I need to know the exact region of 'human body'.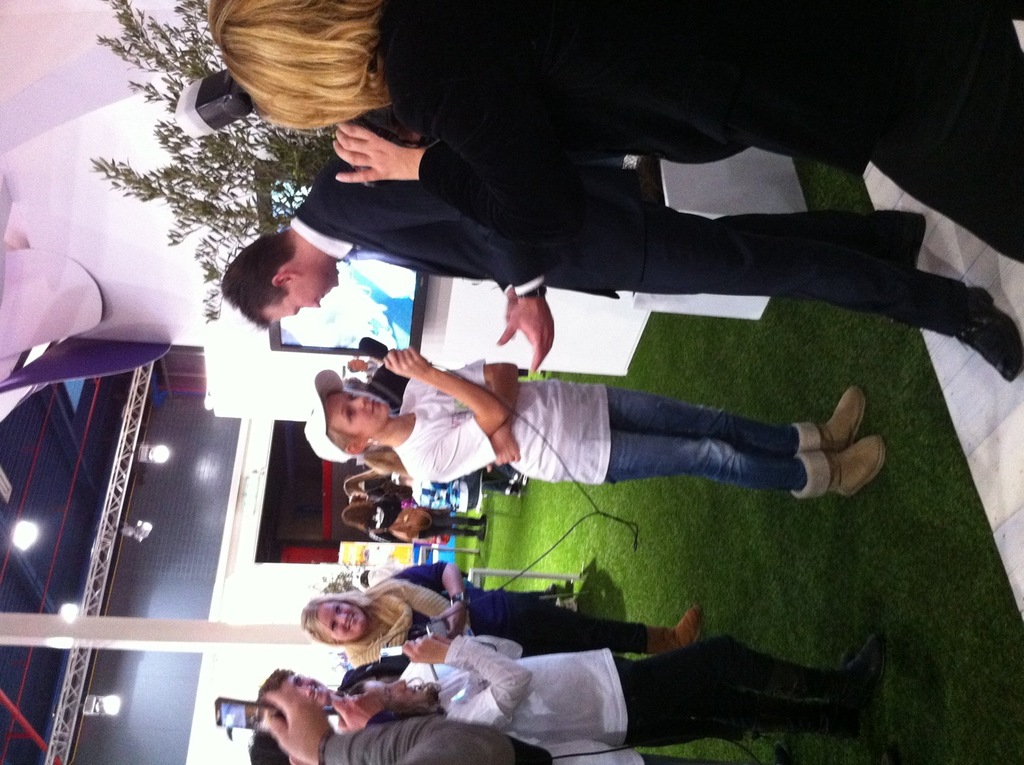
Region: (left=305, top=341, right=886, bottom=496).
